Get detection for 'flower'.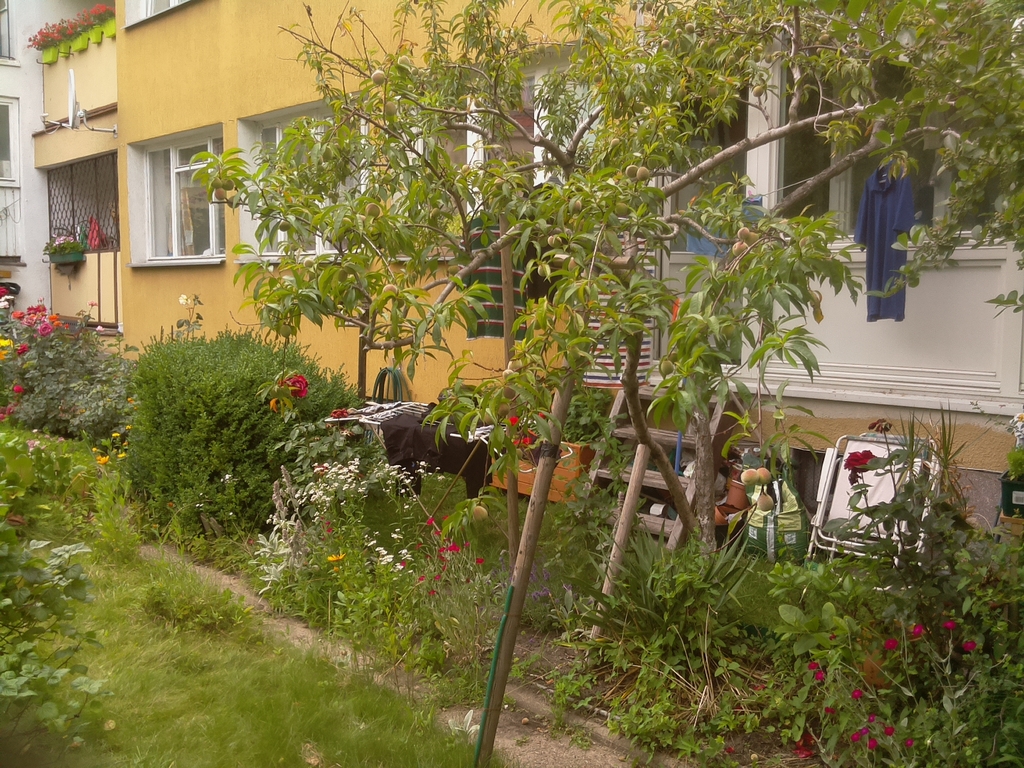
Detection: x1=850, y1=730, x2=860, y2=742.
